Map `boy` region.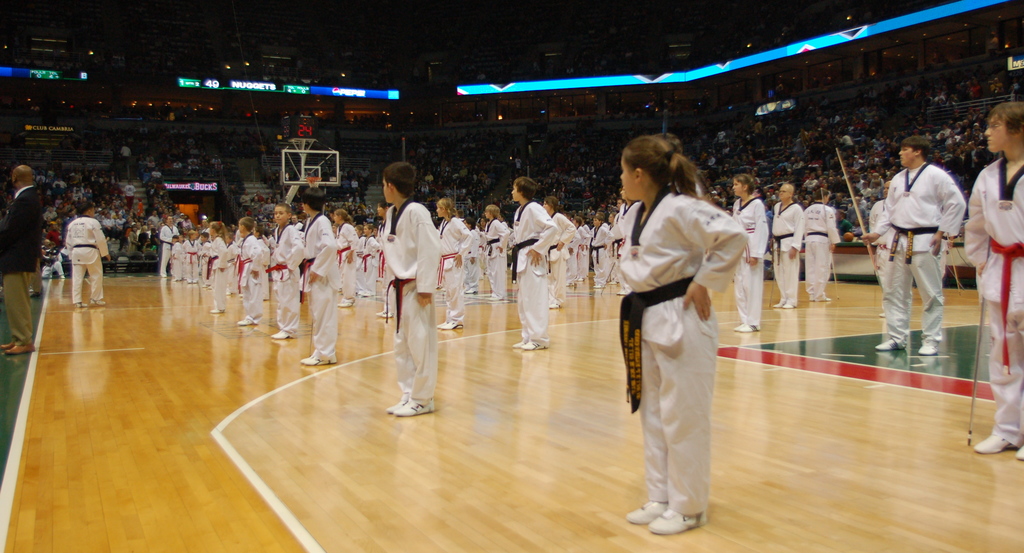
Mapped to BBox(511, 177, 555, 352).
